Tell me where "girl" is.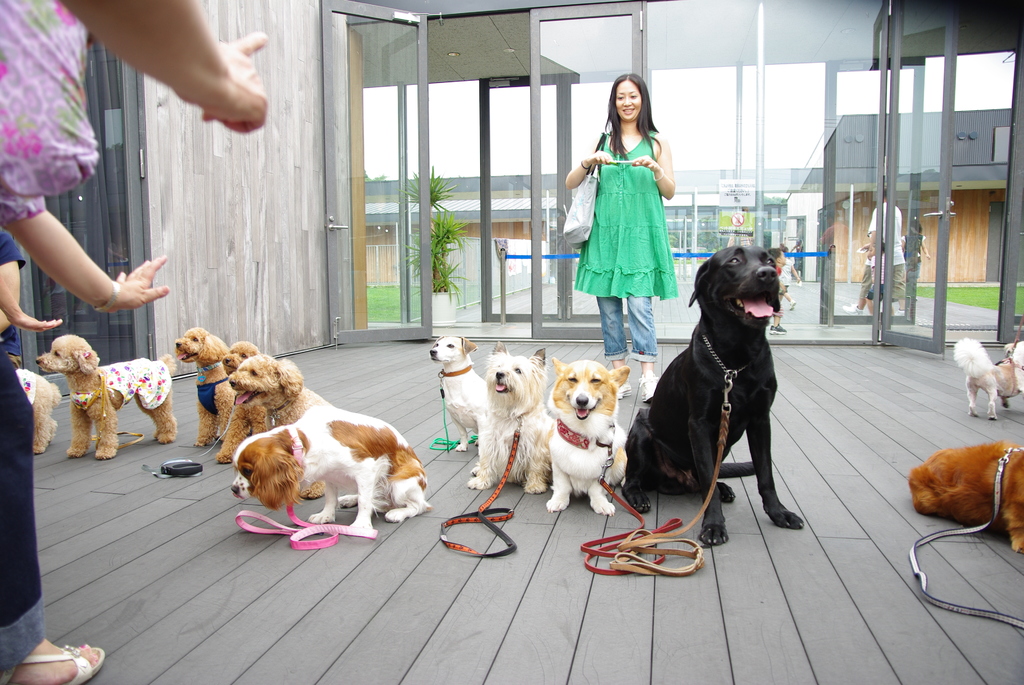
"girl" is at <bbox>563, 72, 680, 402</bbox>.
